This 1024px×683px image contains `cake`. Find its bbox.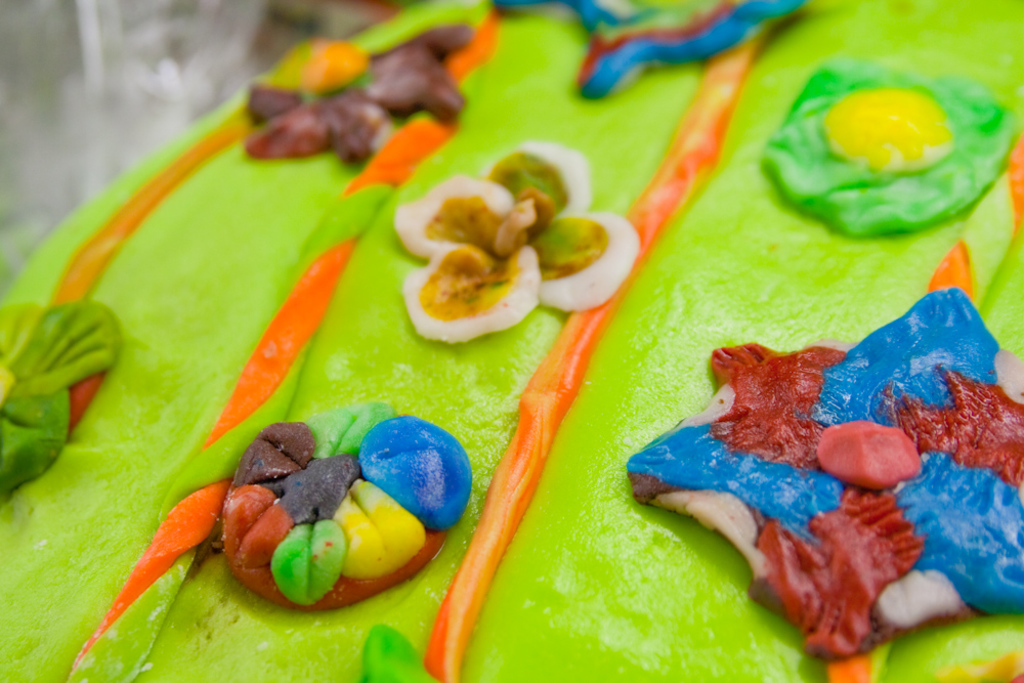
{"x1": 0, "y1": 0, "x2": 1019, "y2": 681}.
